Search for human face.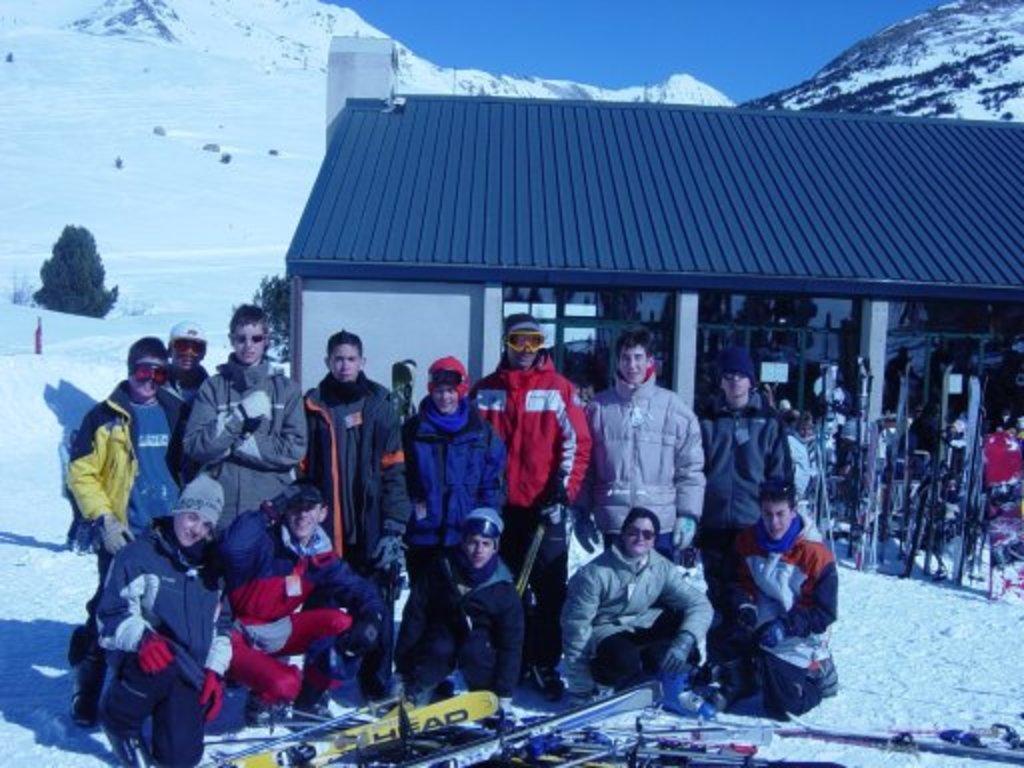
Found at <bbox>718, 368, 750, 396</bbox>.
